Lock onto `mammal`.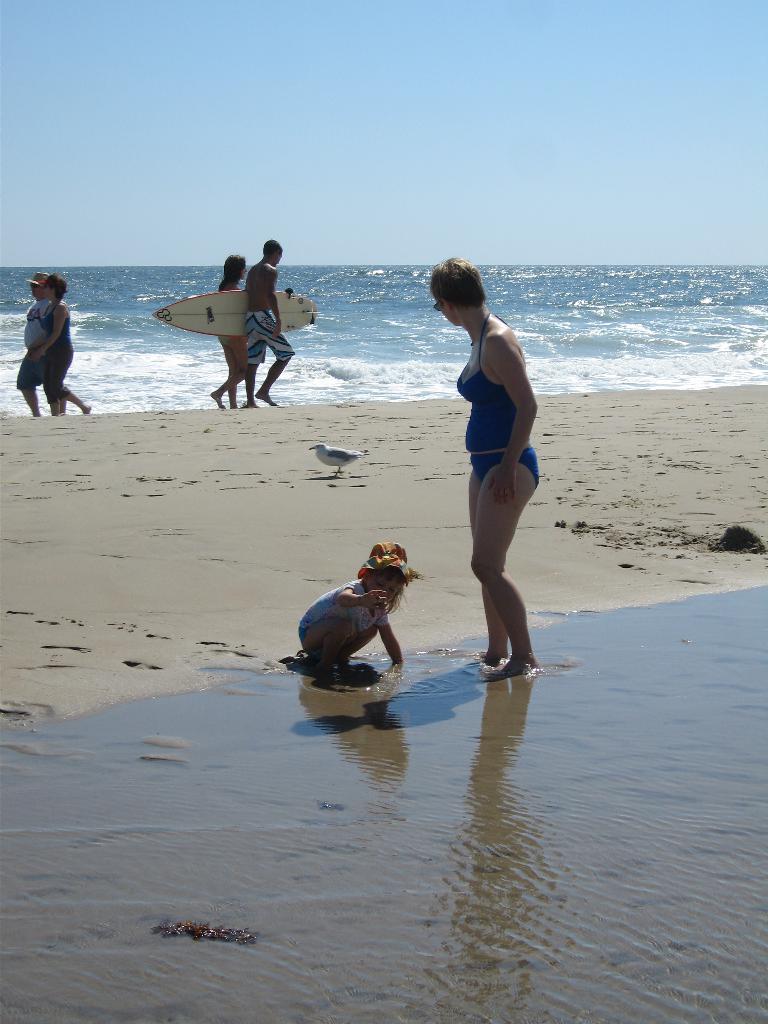
Locked: detection(209, 252, 247, 412).
